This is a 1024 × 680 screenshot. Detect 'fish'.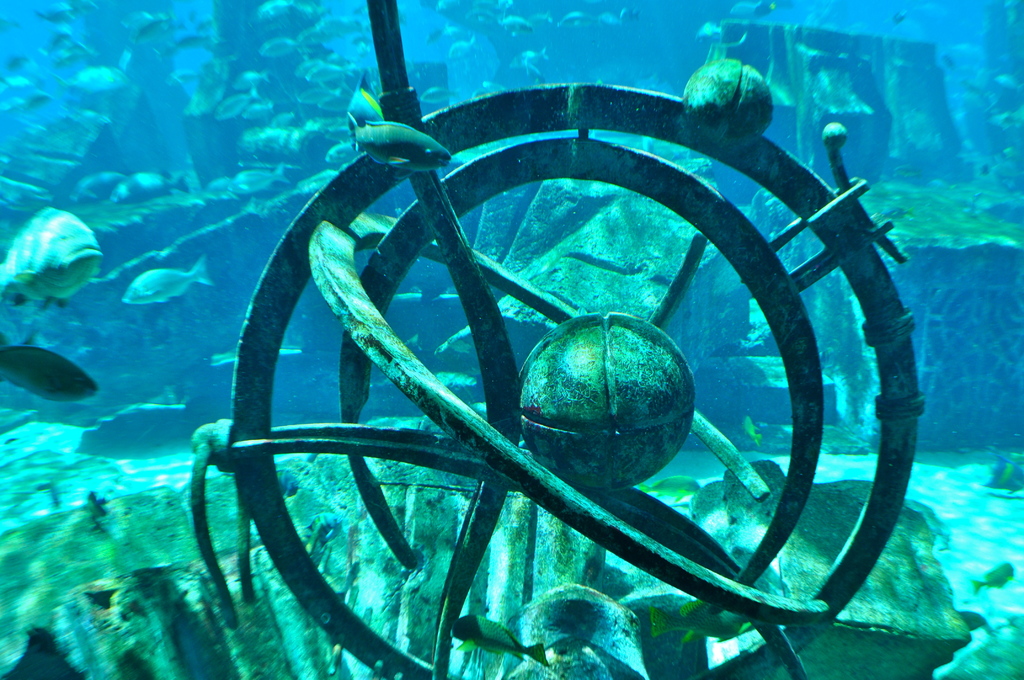
(left=999, top=73, right=1023, bottom=94).
